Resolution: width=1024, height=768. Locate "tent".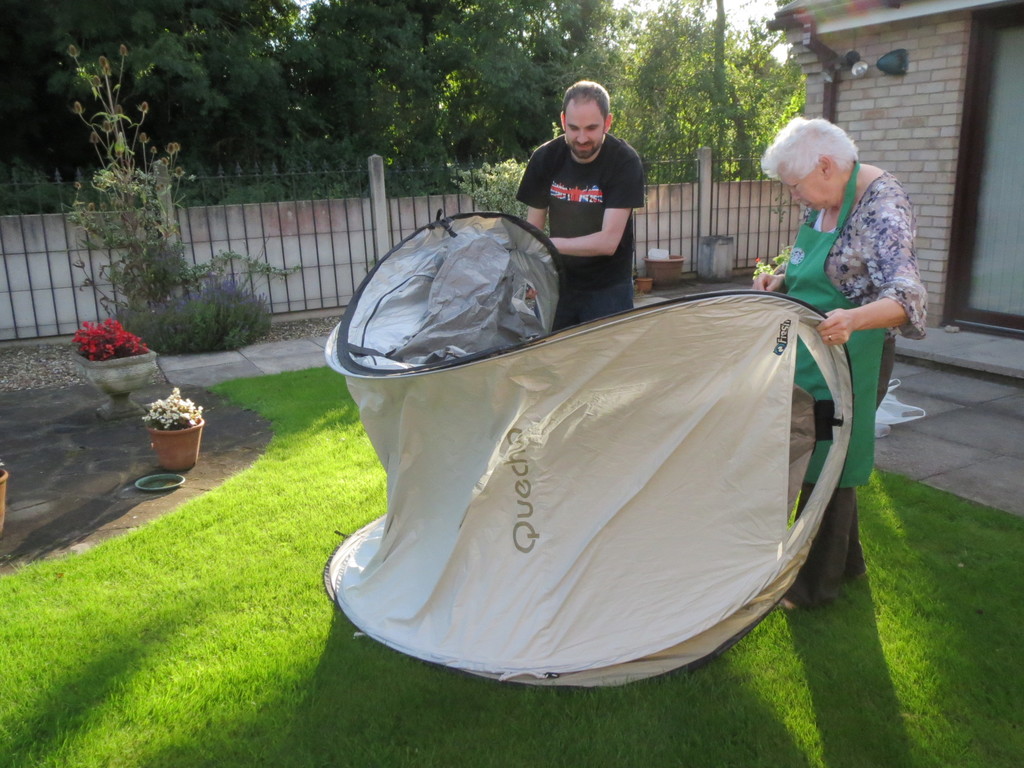
(322,205,856,694).
